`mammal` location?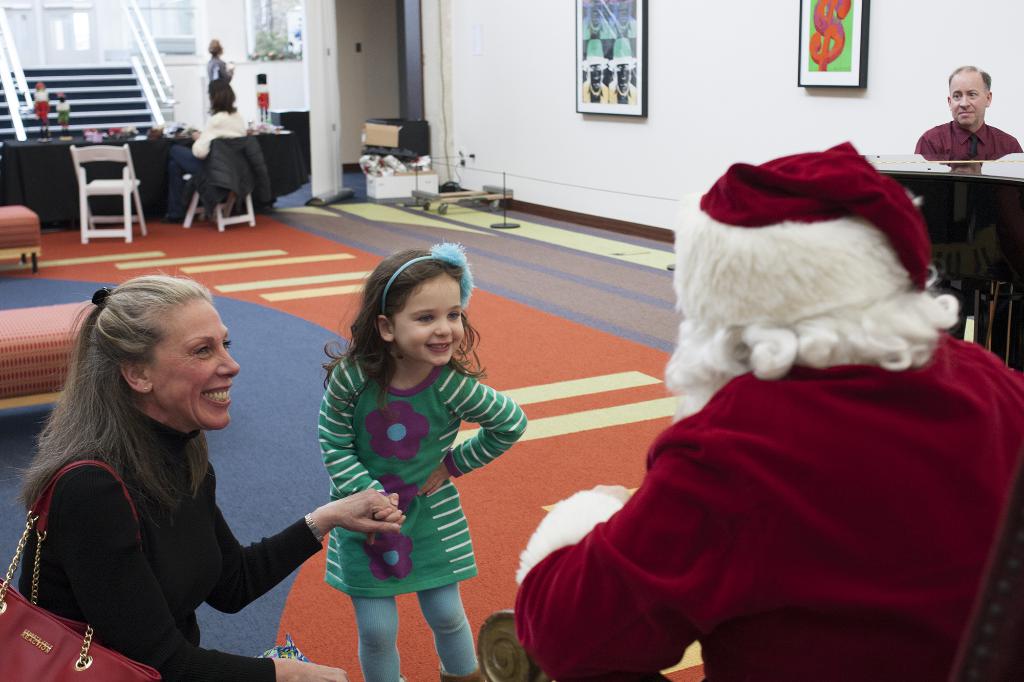
915, 63, 1023, 160
